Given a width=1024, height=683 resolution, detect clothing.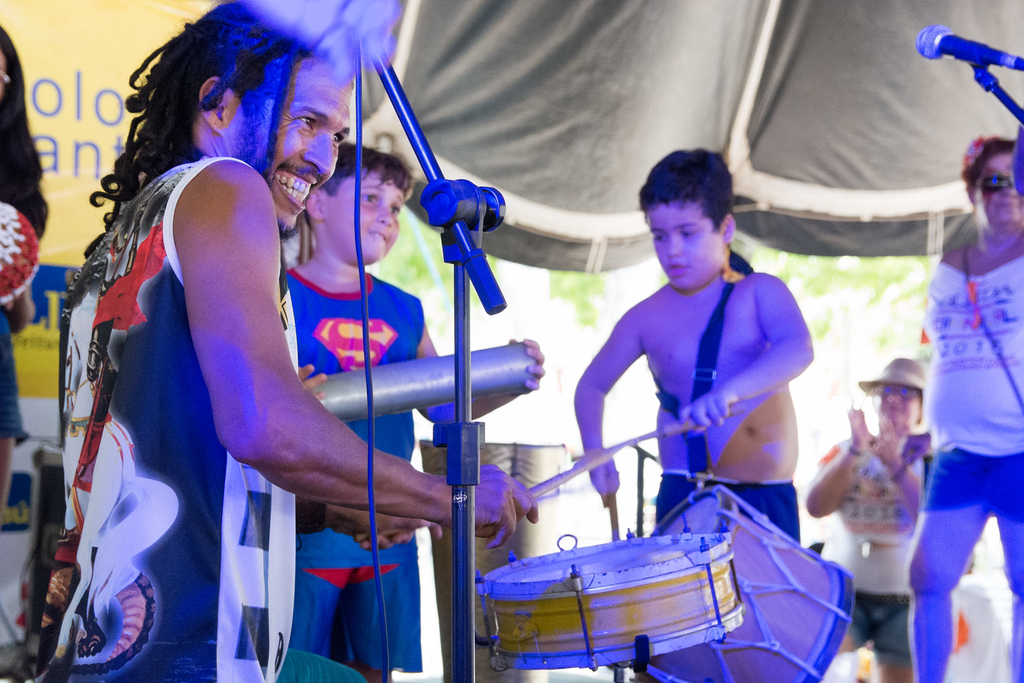
left=920, top=258, right=1023, bottom=511.
